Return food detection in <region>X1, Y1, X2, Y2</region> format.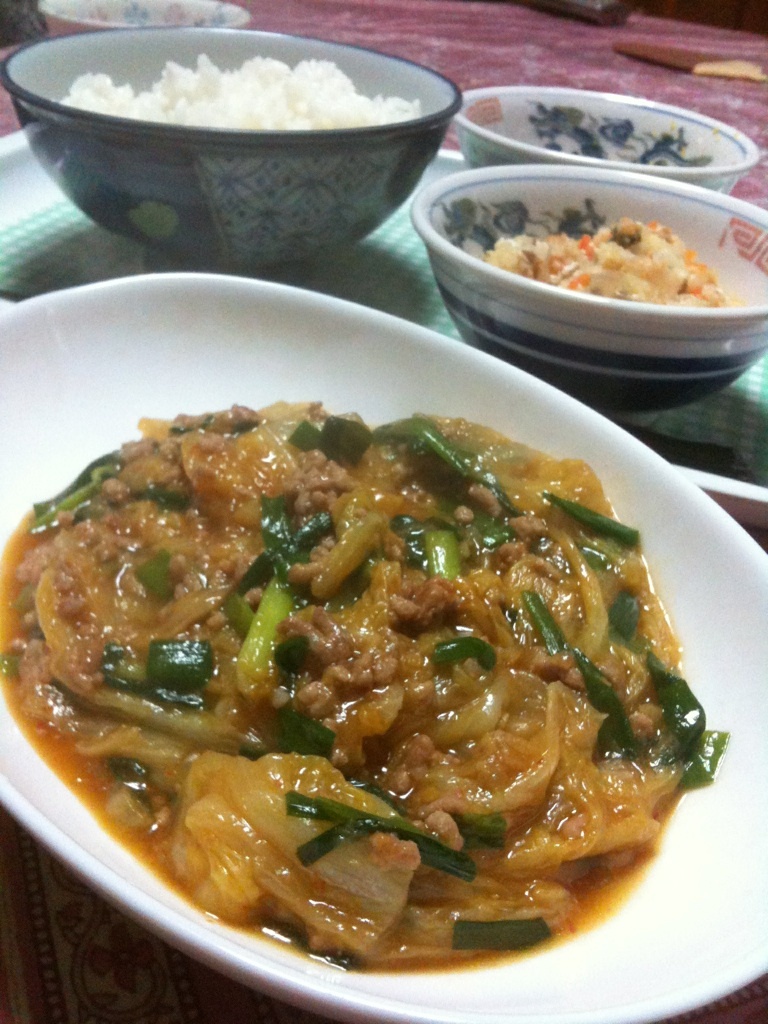
<region>481, 210, 738, 326</region>.
